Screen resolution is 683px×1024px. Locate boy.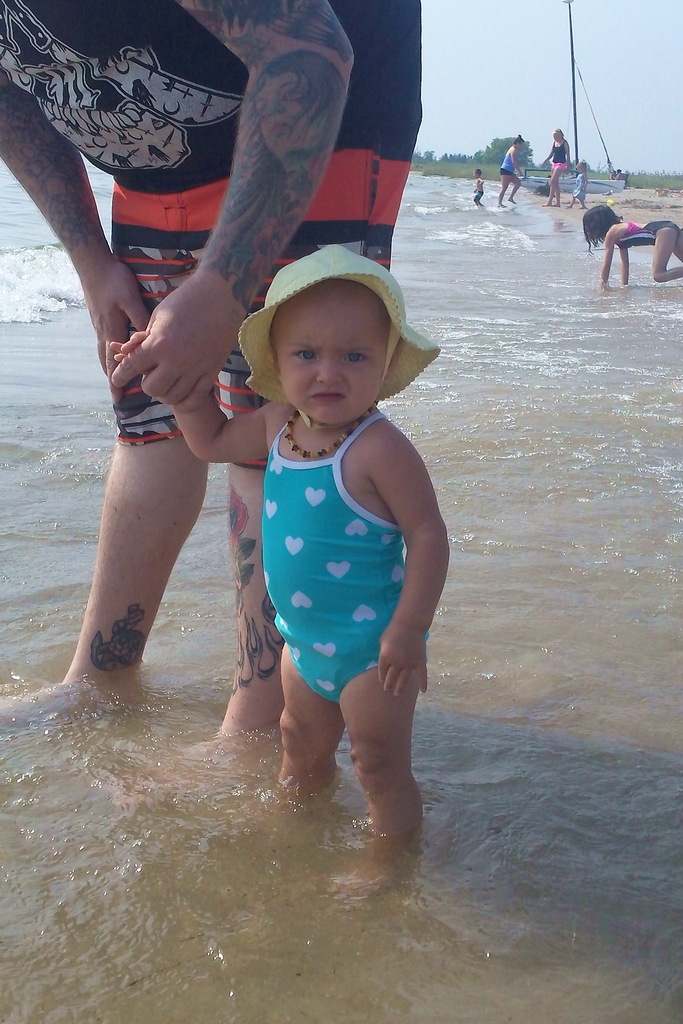
pyautogui.locateOnScreen(75, 154, 473, 830).
